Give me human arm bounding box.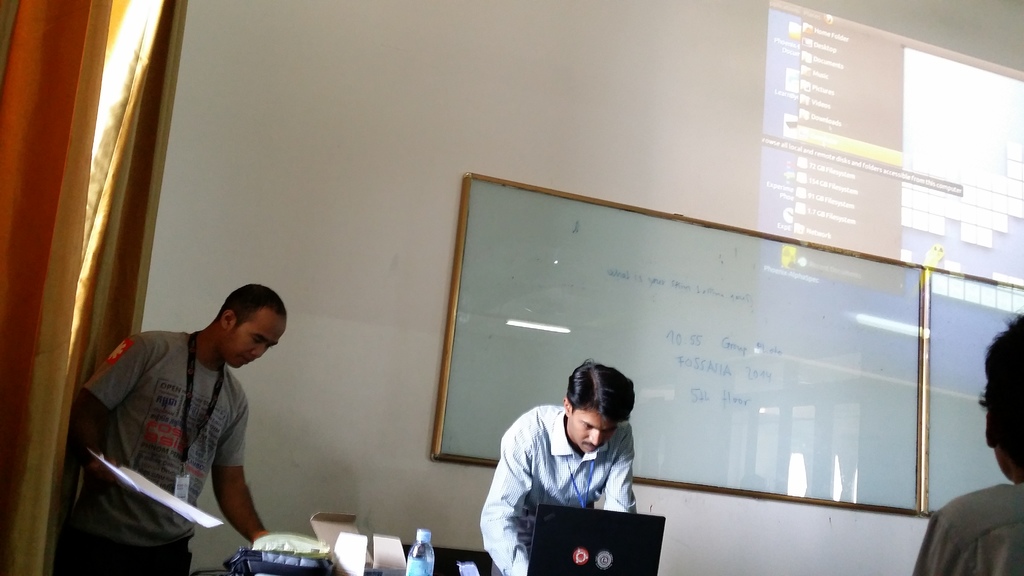
[73,324,147,486].
